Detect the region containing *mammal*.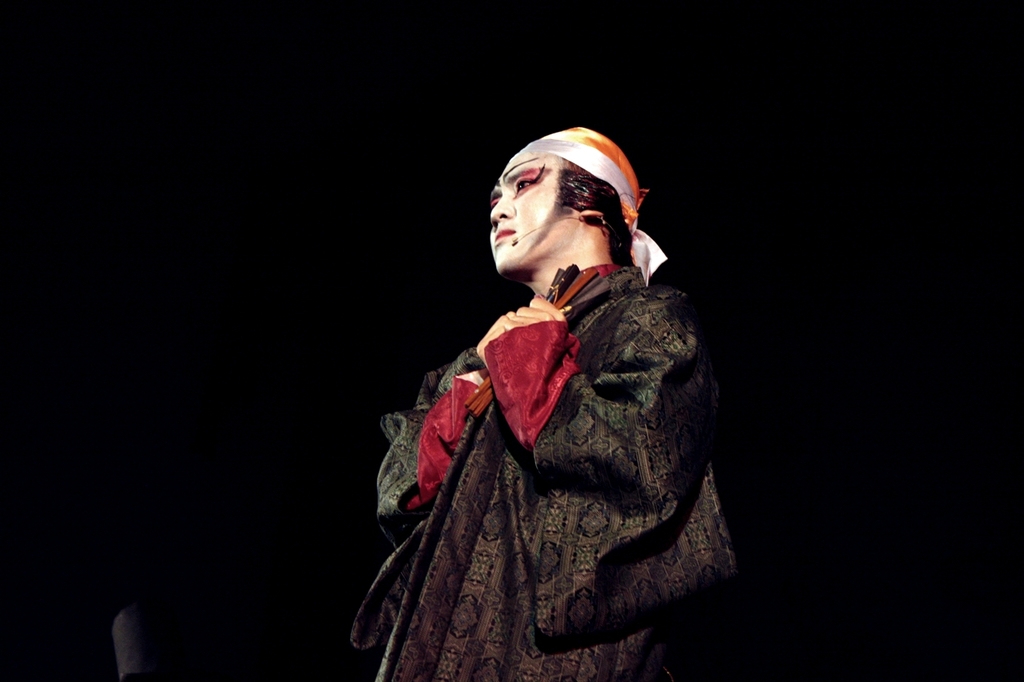
left=339, top=137, right=746, bottom=648.
